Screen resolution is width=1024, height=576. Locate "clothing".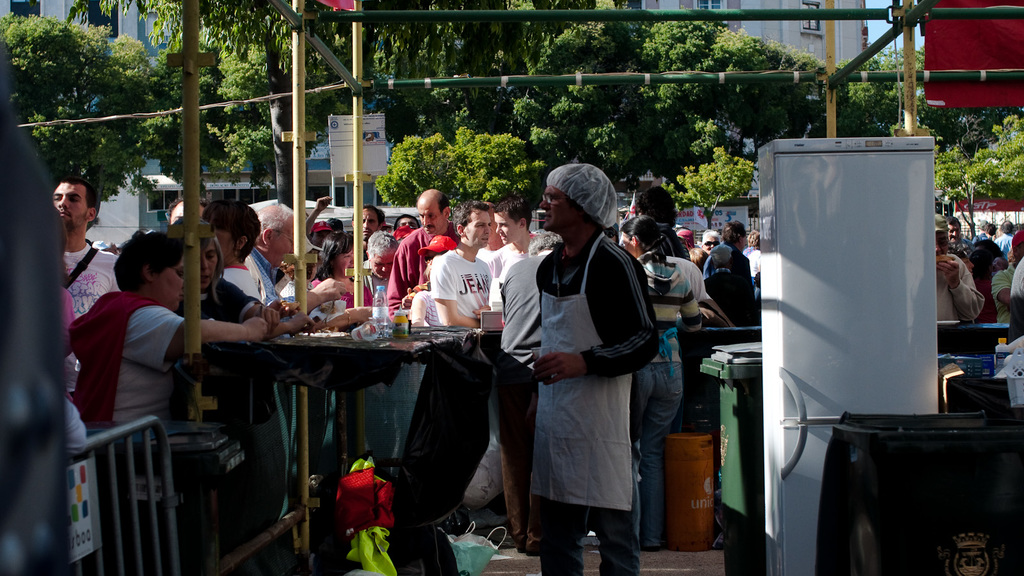
BBox(628, 249, 710, 575).
